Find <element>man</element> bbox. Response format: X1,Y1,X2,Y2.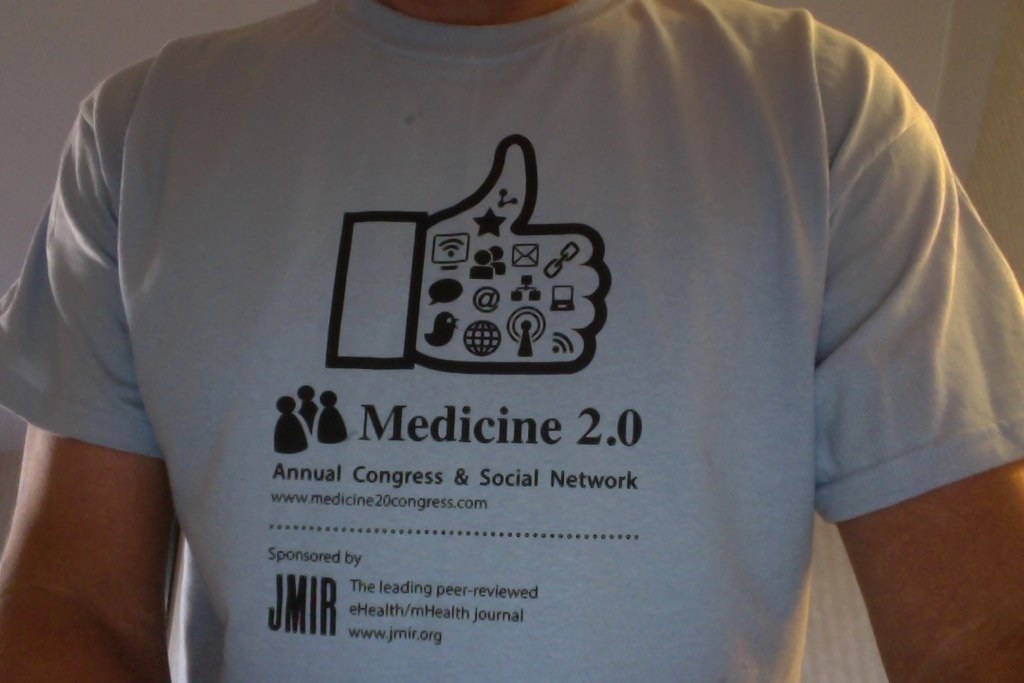
0,0,1023,682.
